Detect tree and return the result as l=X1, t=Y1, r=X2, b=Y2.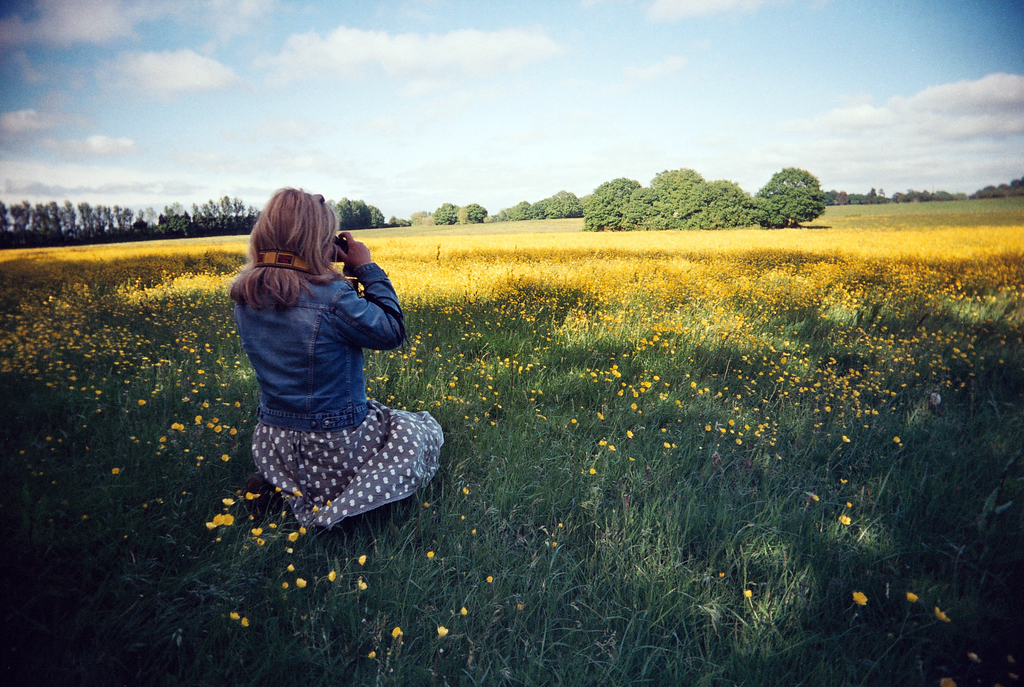
l=681, t=174, r=756, b=231.
